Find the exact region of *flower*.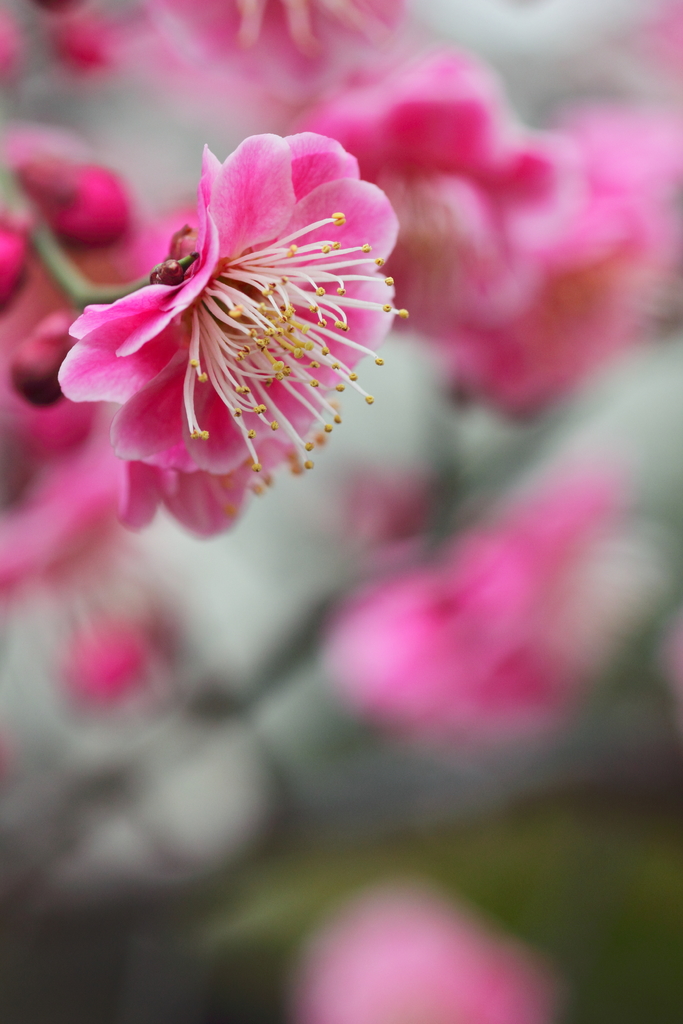
Exact region: 300,60,682,413.
